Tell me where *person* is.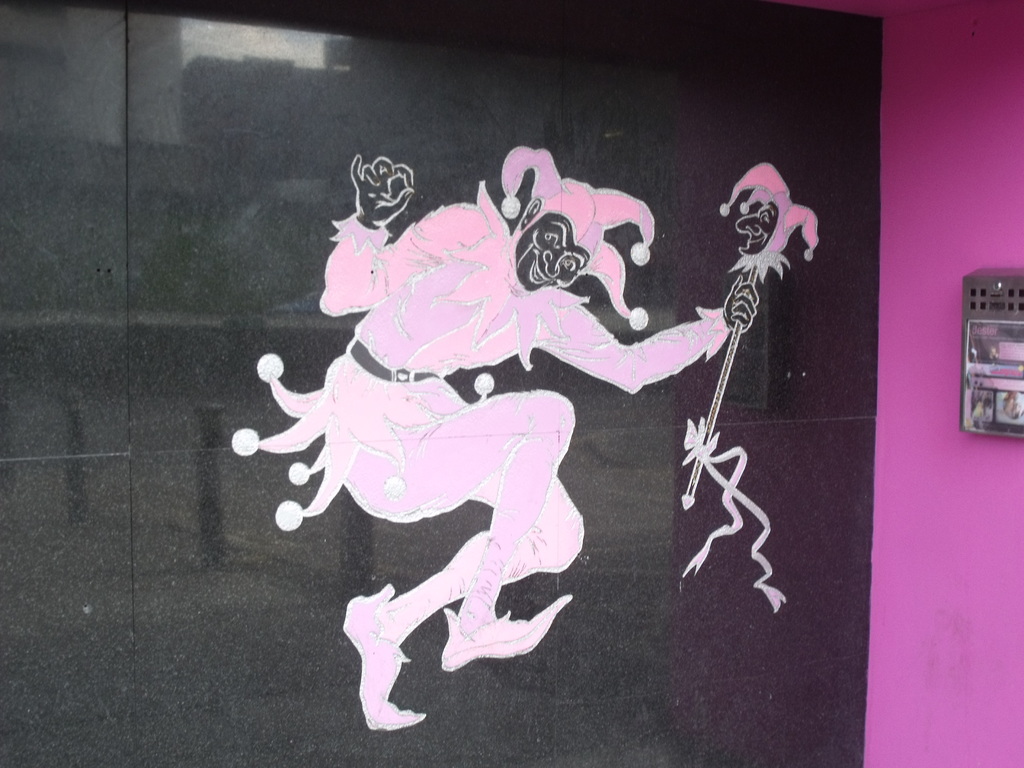
*person* is at box=[260, 67, 817, 765].
